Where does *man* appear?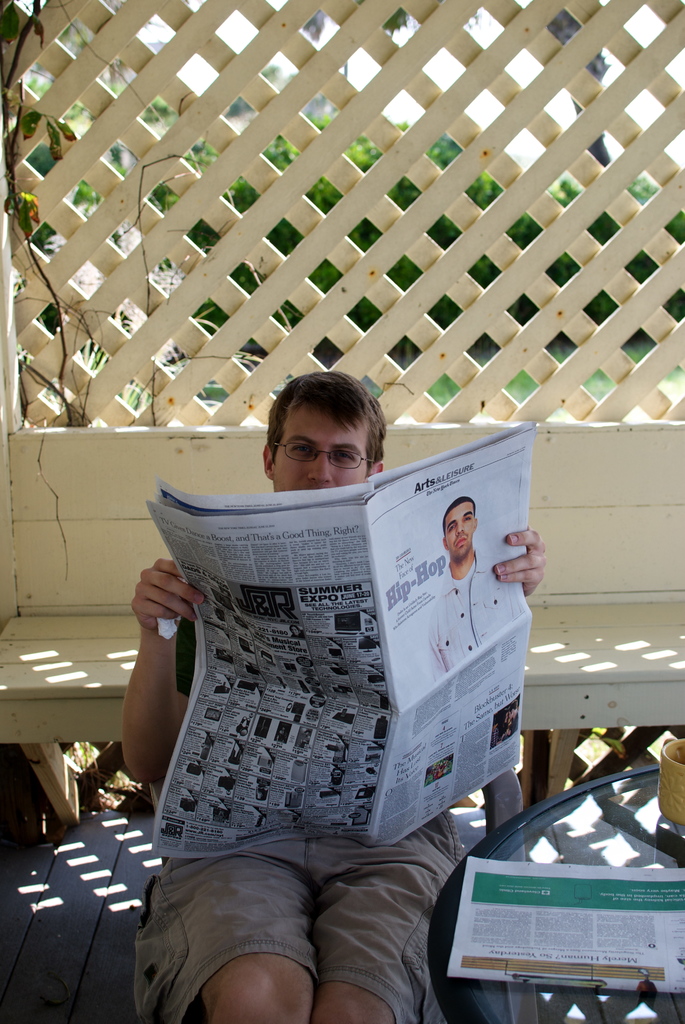
Appears at (428,493,517,678).
